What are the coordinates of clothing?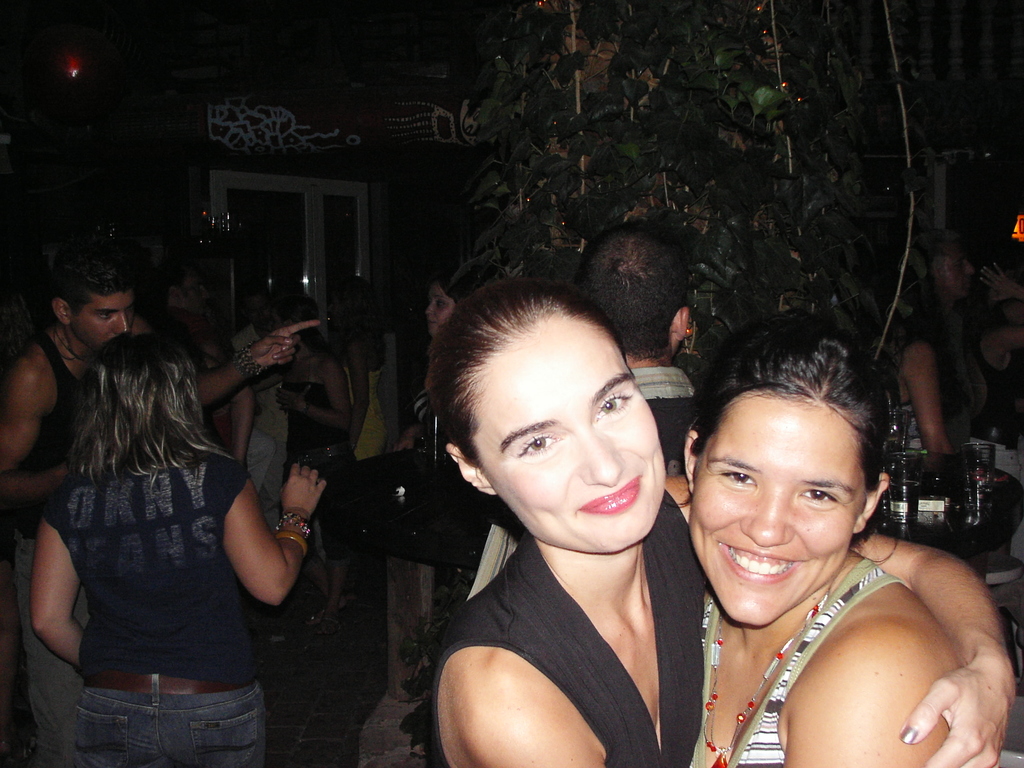
x1=44, y1=440, x2=268, y2=767.
